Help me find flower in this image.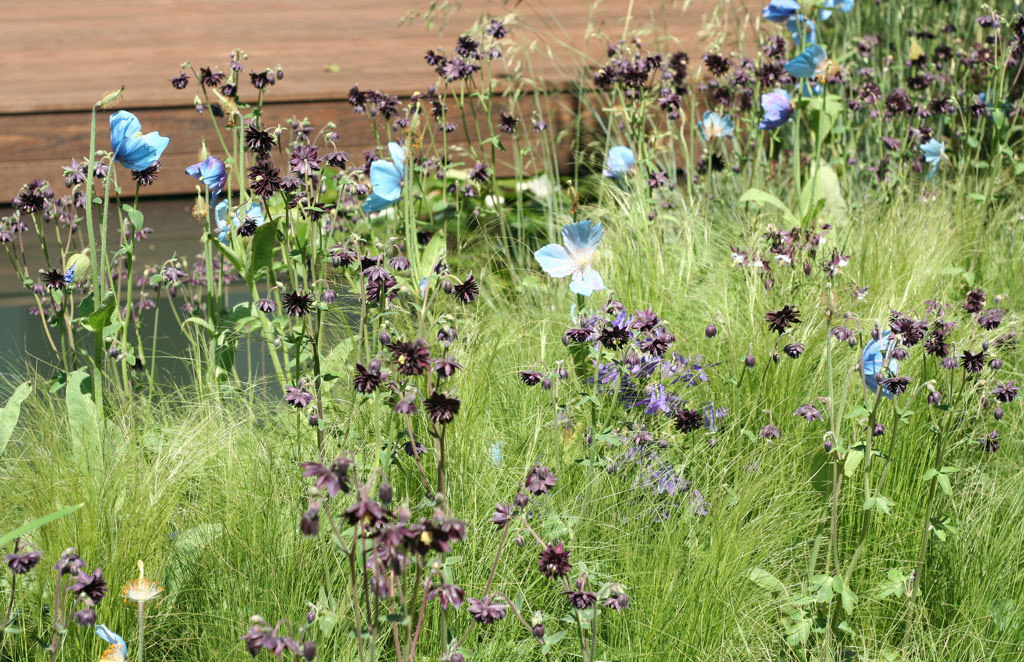
Found it: <bbox>598, 138, 640, 174</bbox>.
